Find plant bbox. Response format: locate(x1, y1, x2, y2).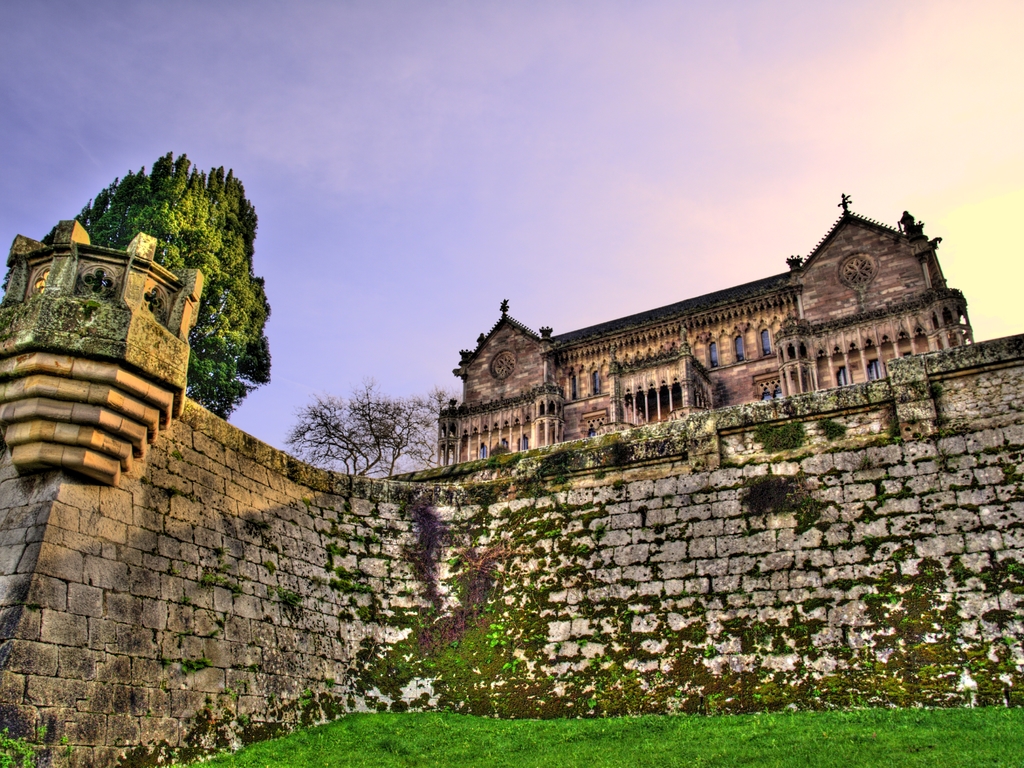
locate(1004, 558, 1023, 579).
